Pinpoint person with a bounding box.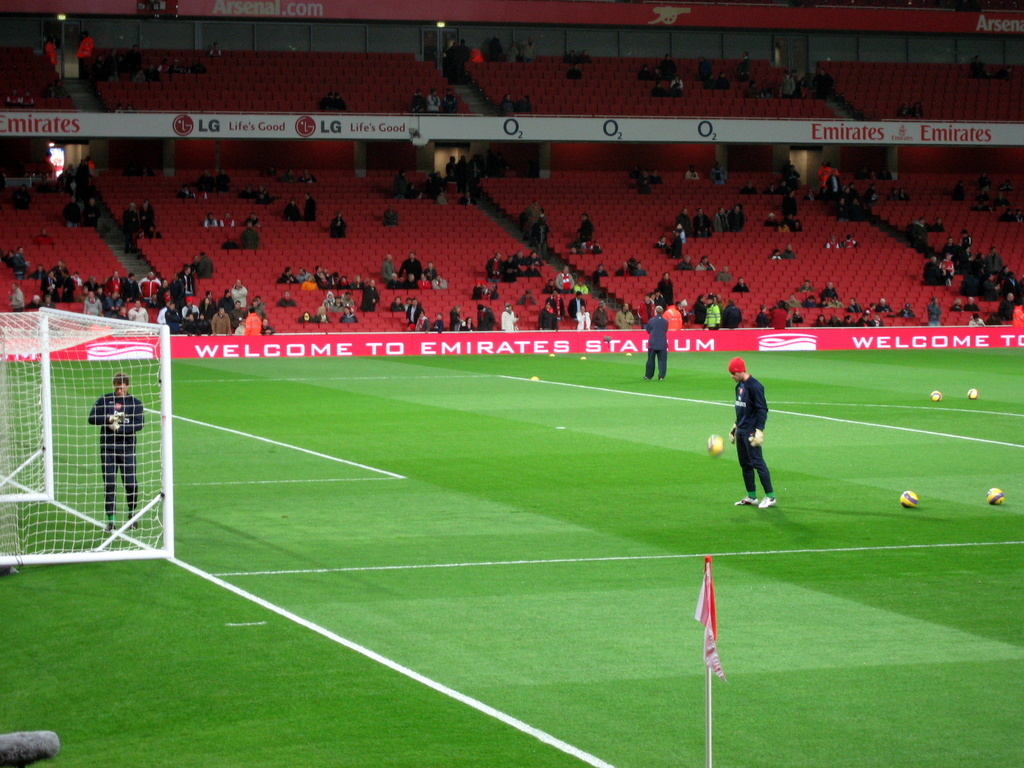
970:54:988:77.
